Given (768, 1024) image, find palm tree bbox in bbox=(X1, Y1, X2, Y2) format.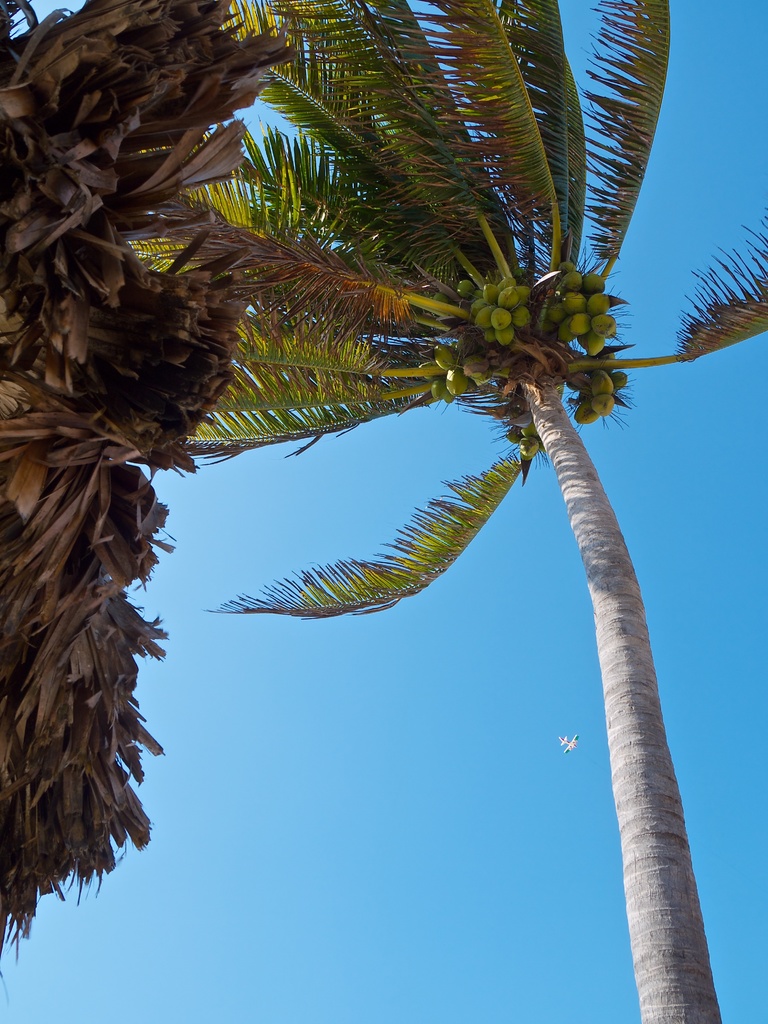
bbox=(38, 23, 685, 1023).
